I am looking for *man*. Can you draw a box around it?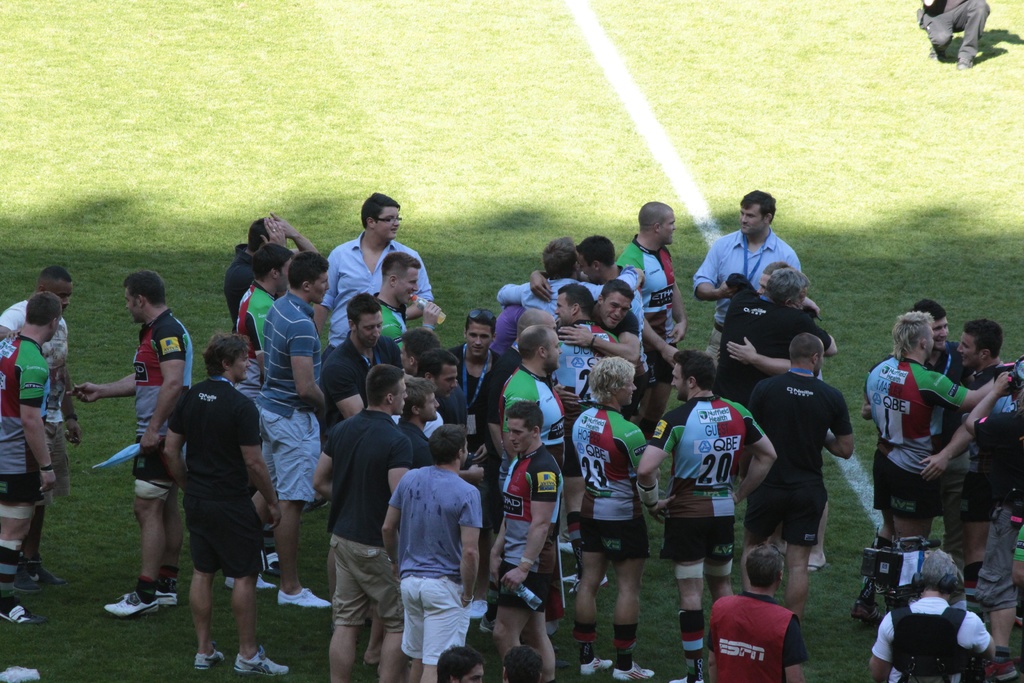
Sure, the bounding box is box=[733, 324, 854, 631].
